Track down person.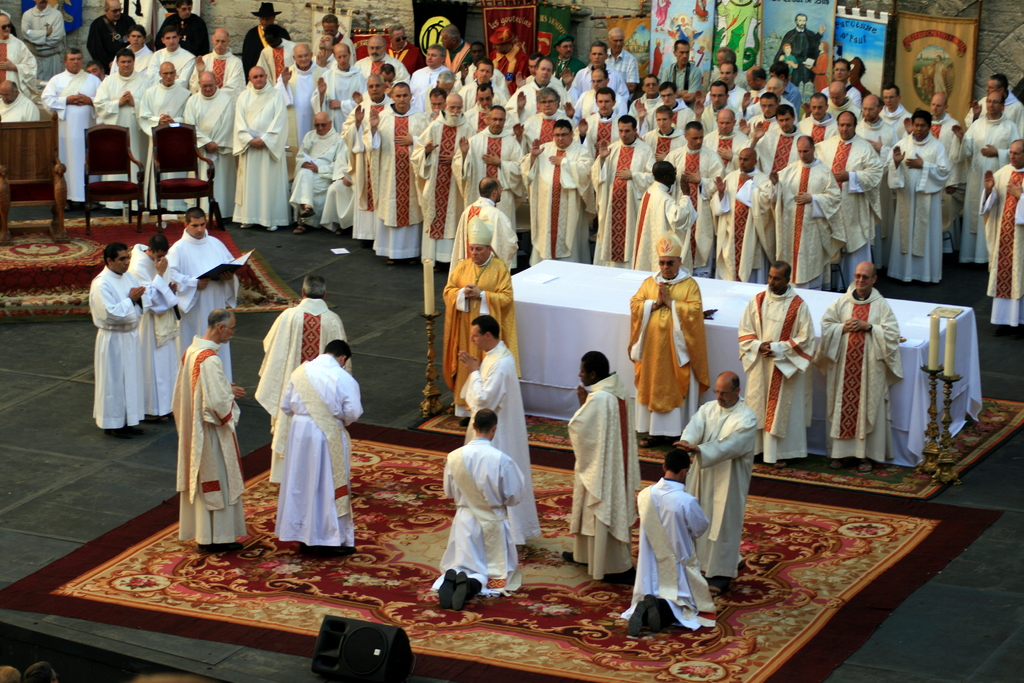
Tracked to box=[0, 78, 43, 127].
